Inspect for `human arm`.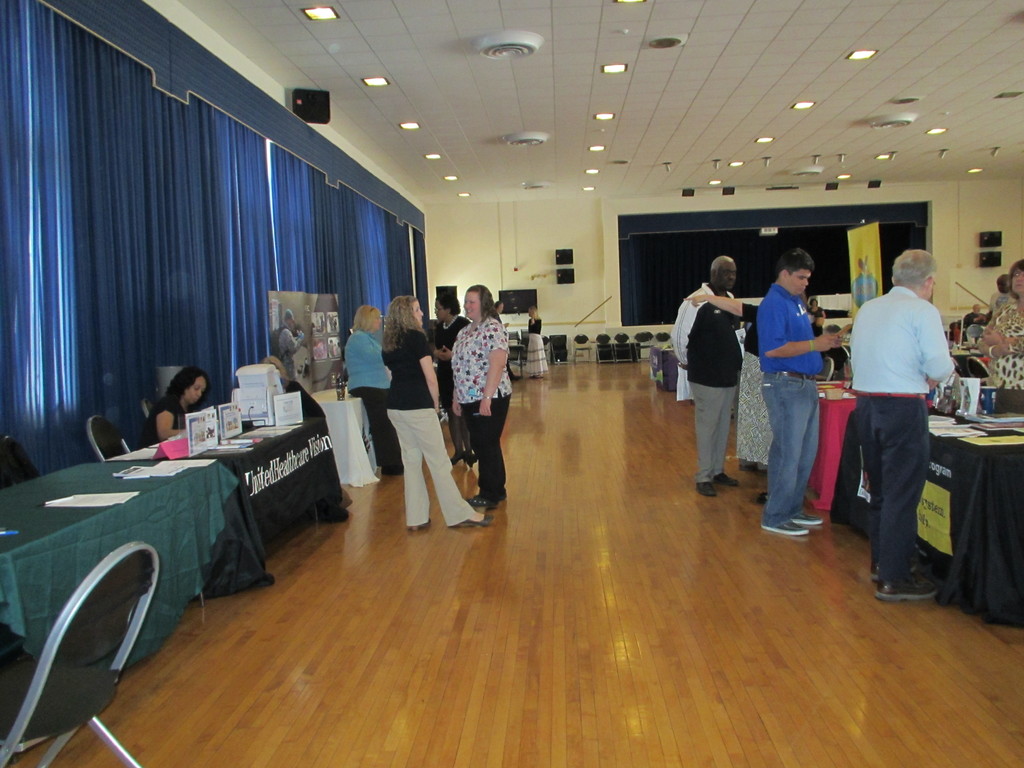
Inspection: (left=477, top=324, right=509, bottom=415).
